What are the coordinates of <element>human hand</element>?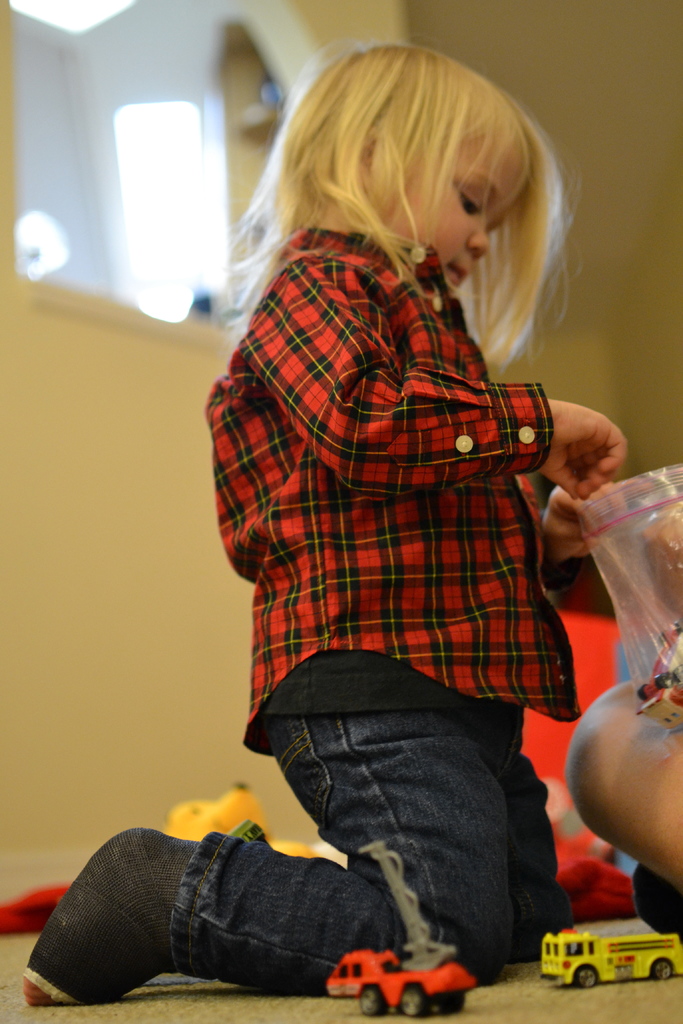
[left=640, top=497, right=682, bottom=616].
